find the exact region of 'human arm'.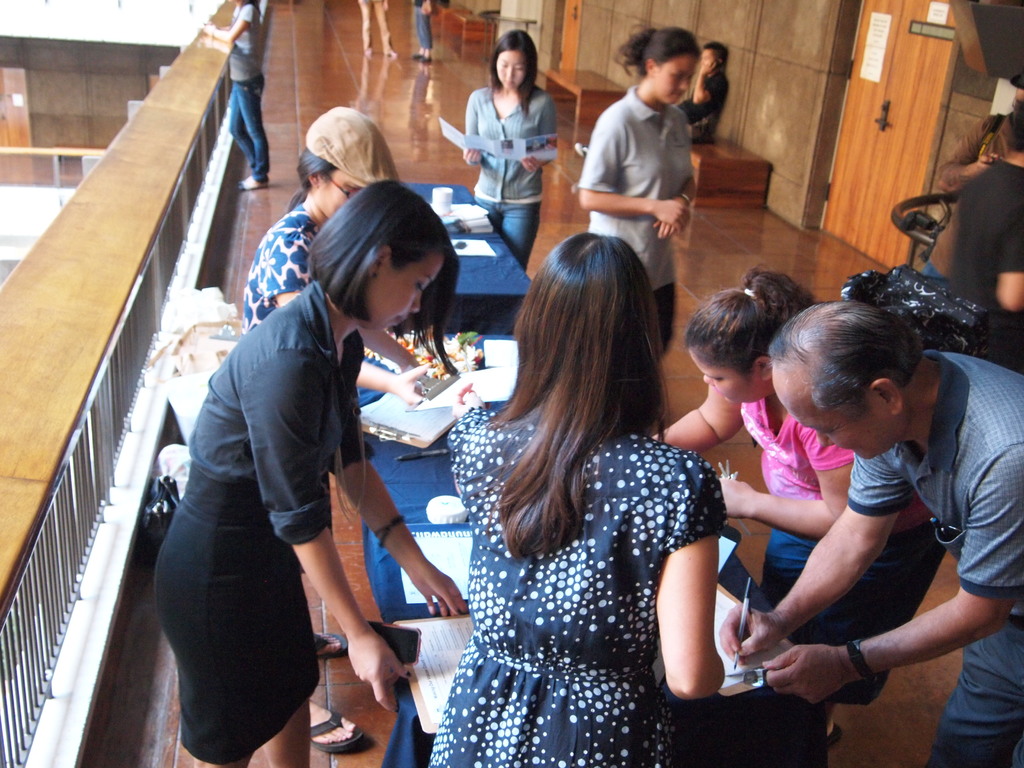
Exact region: <bbox>255, 225, 424, 412</bbox>.
